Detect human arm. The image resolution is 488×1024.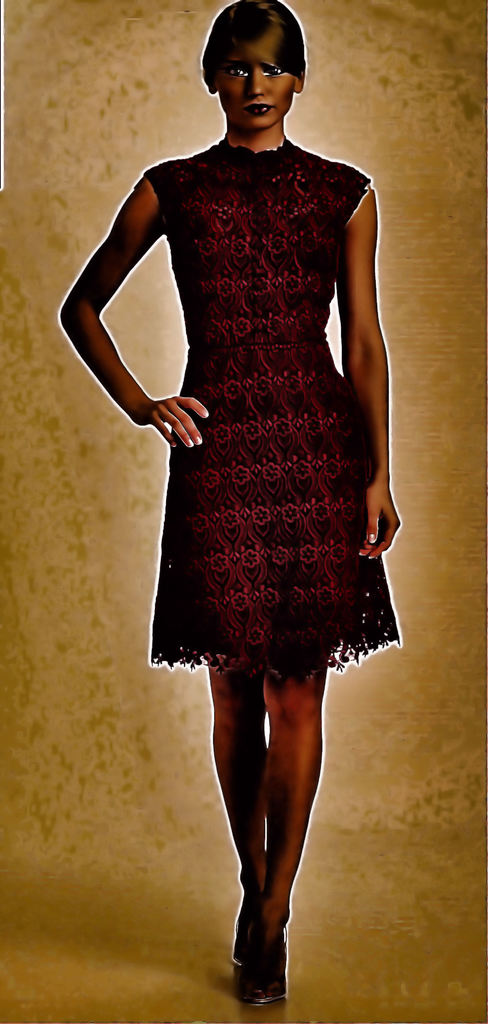
(x1=337, y1=184, x2=403, y2=557).
